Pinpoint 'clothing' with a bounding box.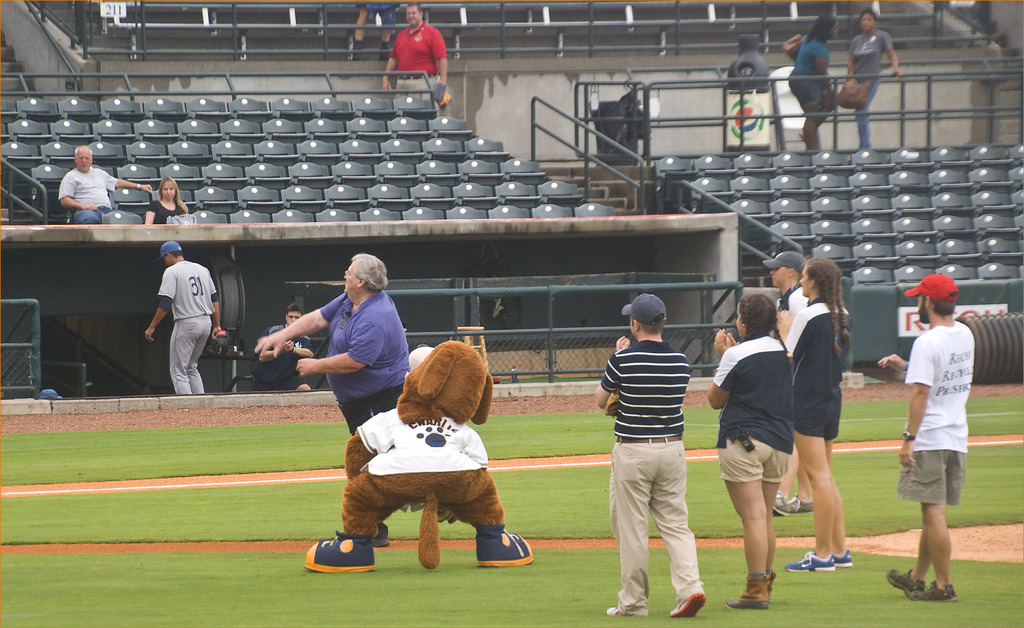
box(776, 301, 845, 446).
